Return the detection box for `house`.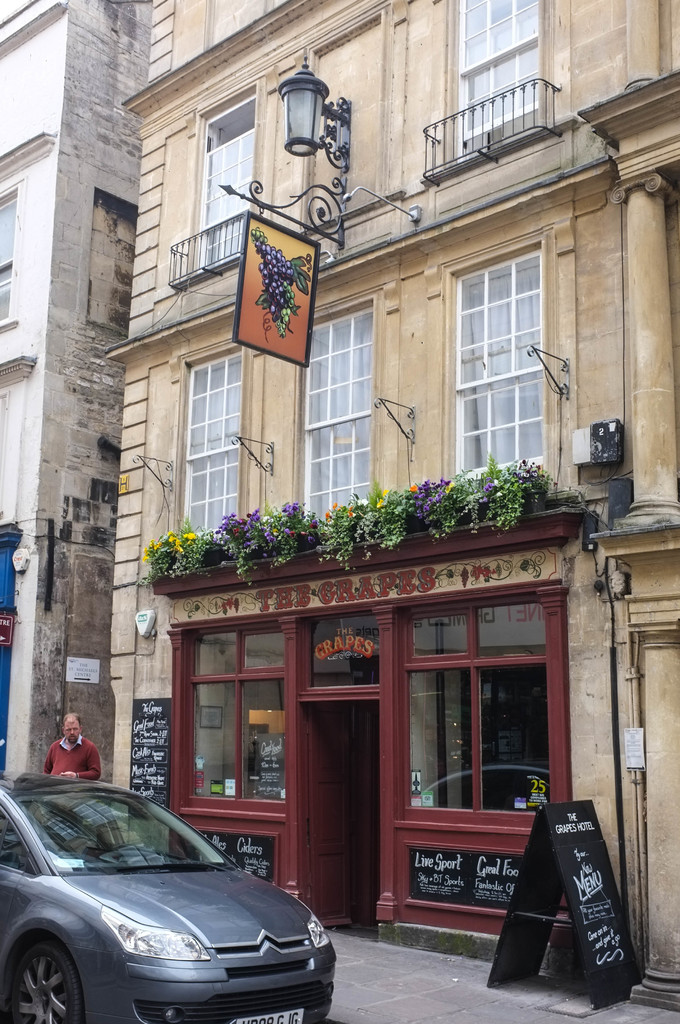
(0, 0, 161, 788).
